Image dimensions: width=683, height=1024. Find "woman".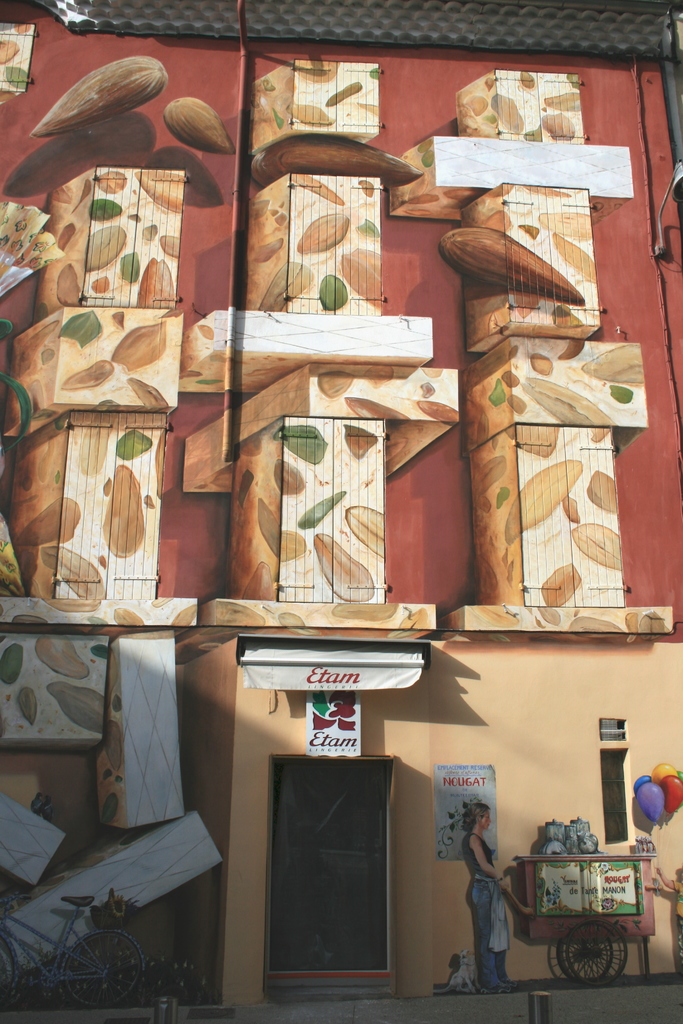
[x1=454, y1=797, x2=527, y2=991].
